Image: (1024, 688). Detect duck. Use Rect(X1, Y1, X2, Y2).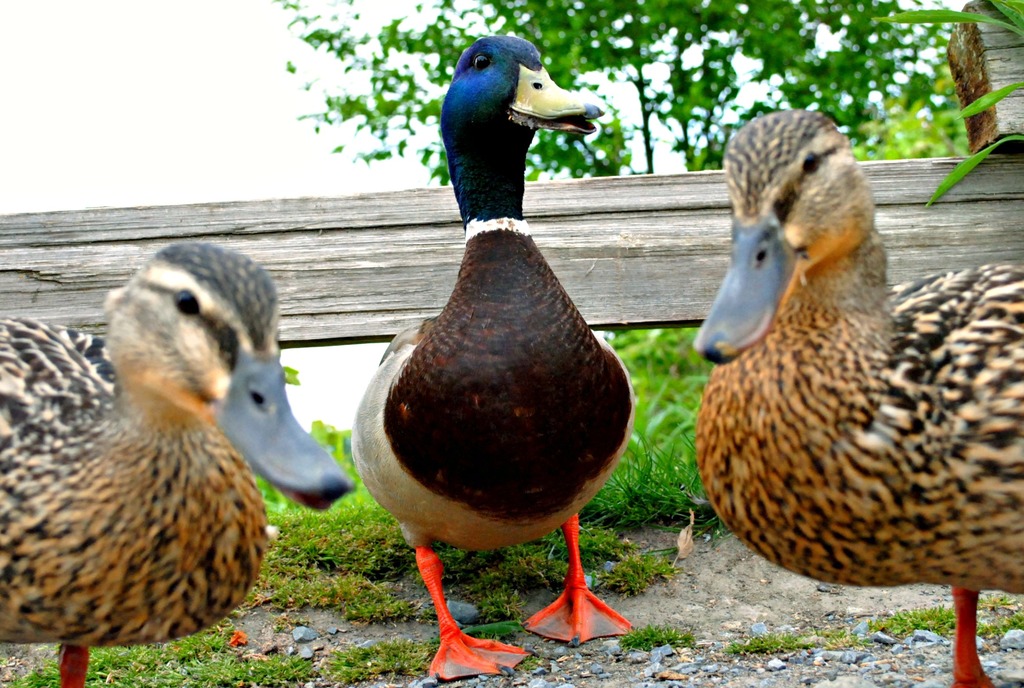
Rect(353, 34, 646, 687).
